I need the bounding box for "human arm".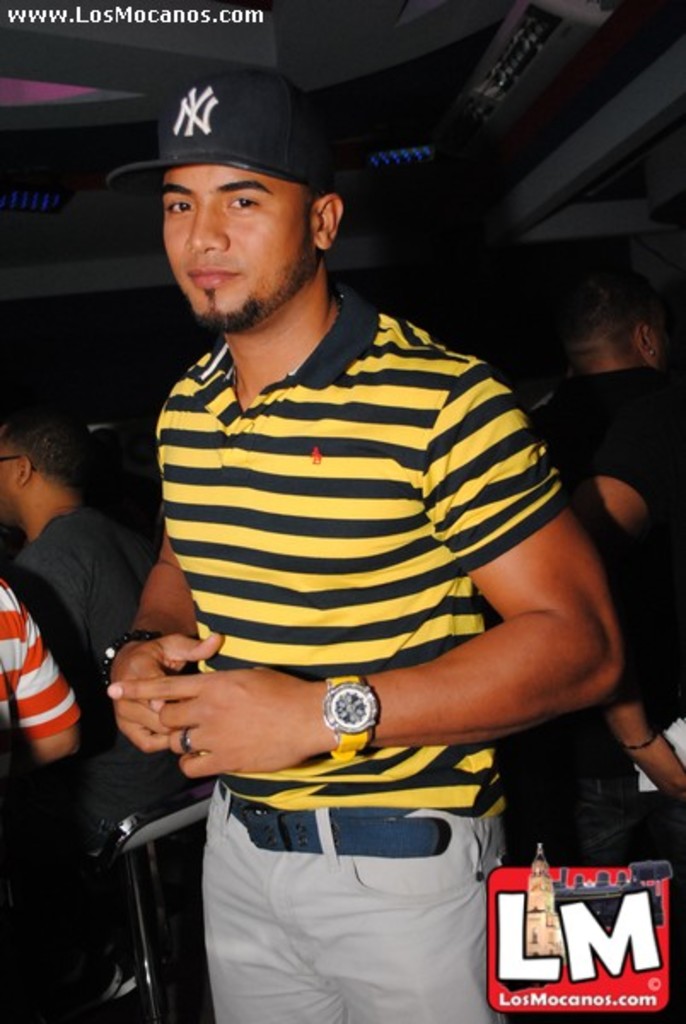
Here it is: 20/589/77/775.
